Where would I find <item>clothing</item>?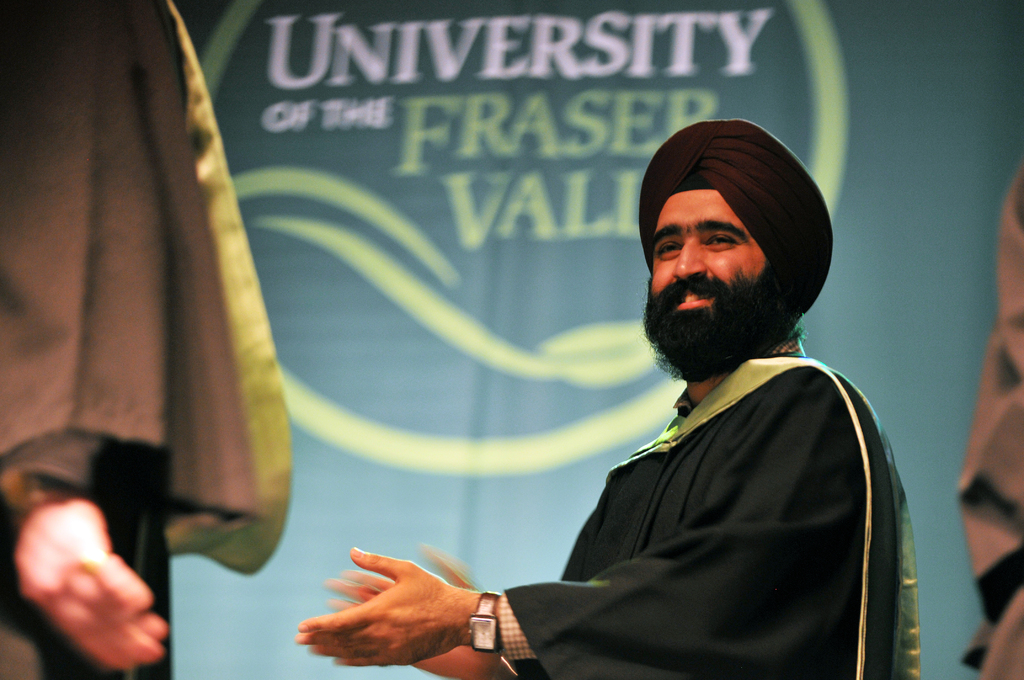
At pyautogui.locateOnScreen(506, 275, 921, 679).
